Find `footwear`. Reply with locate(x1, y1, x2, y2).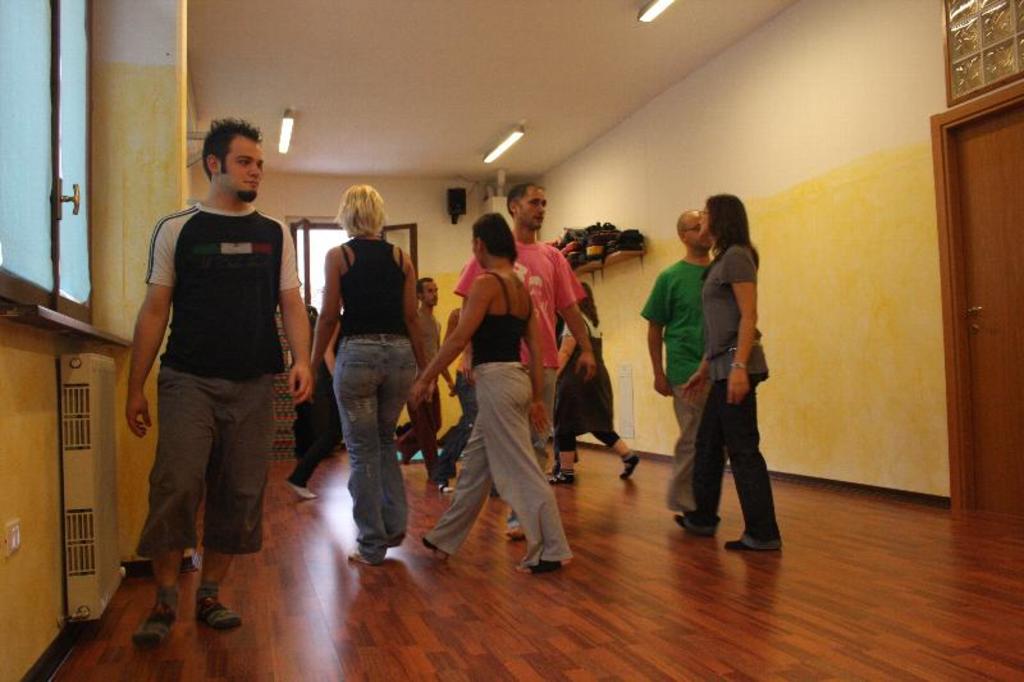
locate(288, 477, 324, 500).
